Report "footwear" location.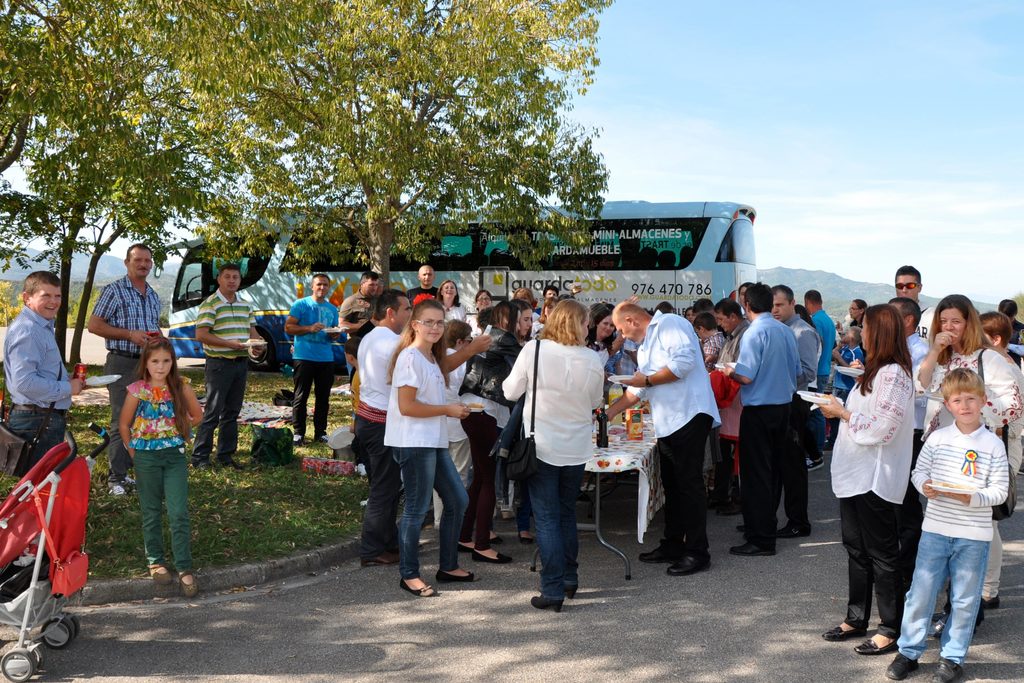
Report: <box>820,623,866,641</box>.
